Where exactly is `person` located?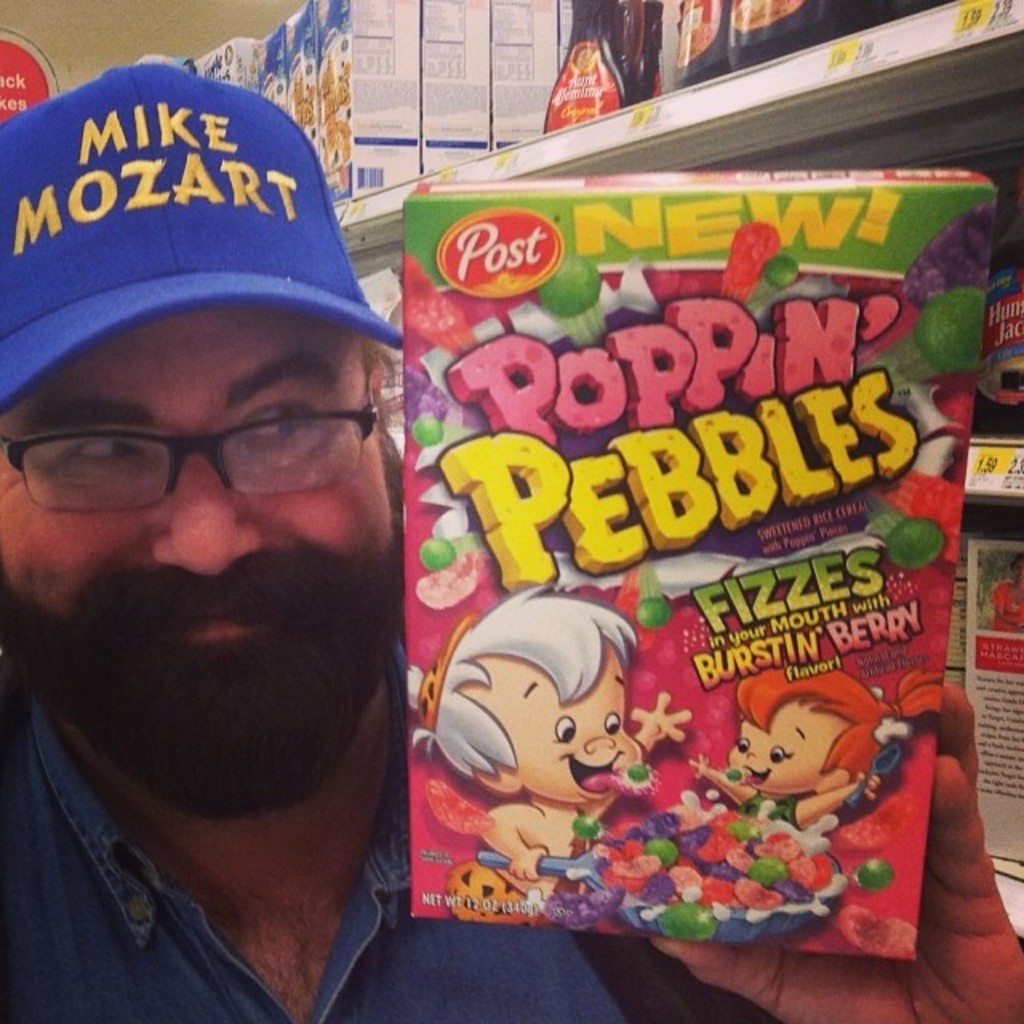
Its bounding box is bbox=(0, 61, 1022, 1022).
